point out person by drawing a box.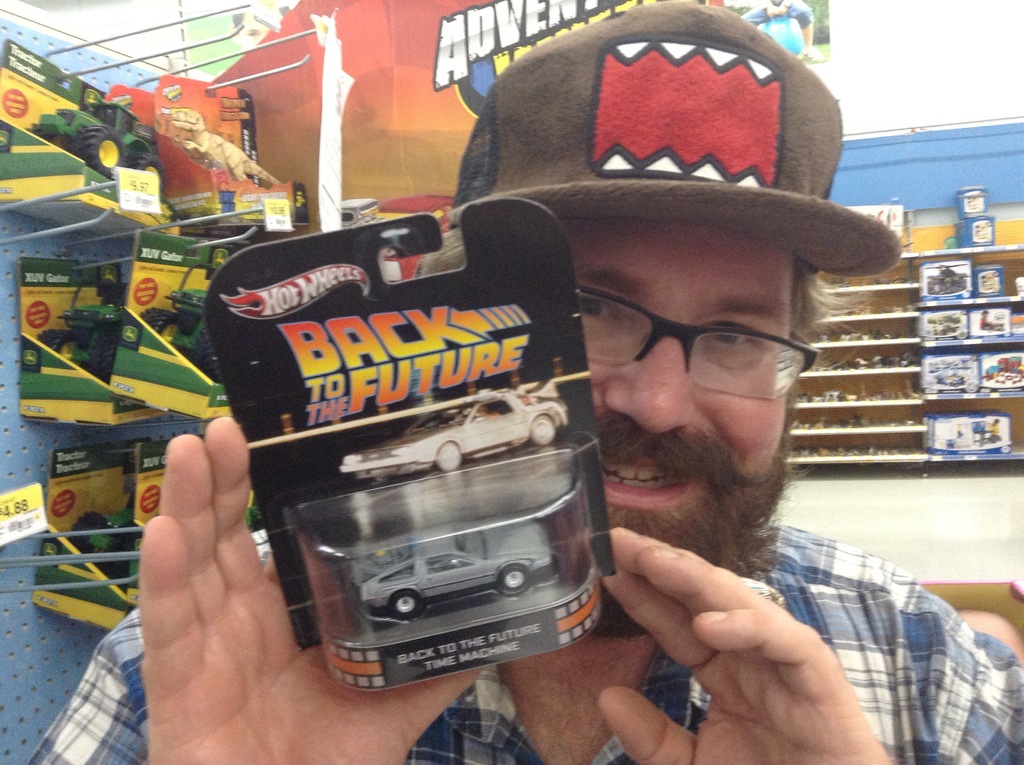
box=[27, 0, 1023, 764].
